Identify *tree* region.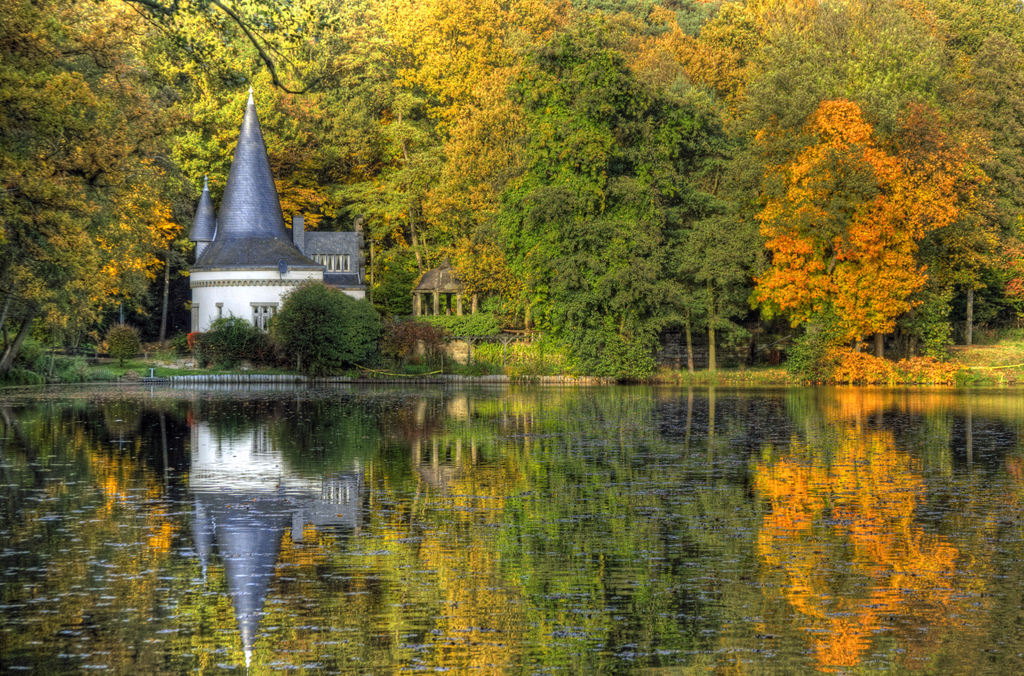
Region: [left=261, top=273, right=372, bottom=384].
